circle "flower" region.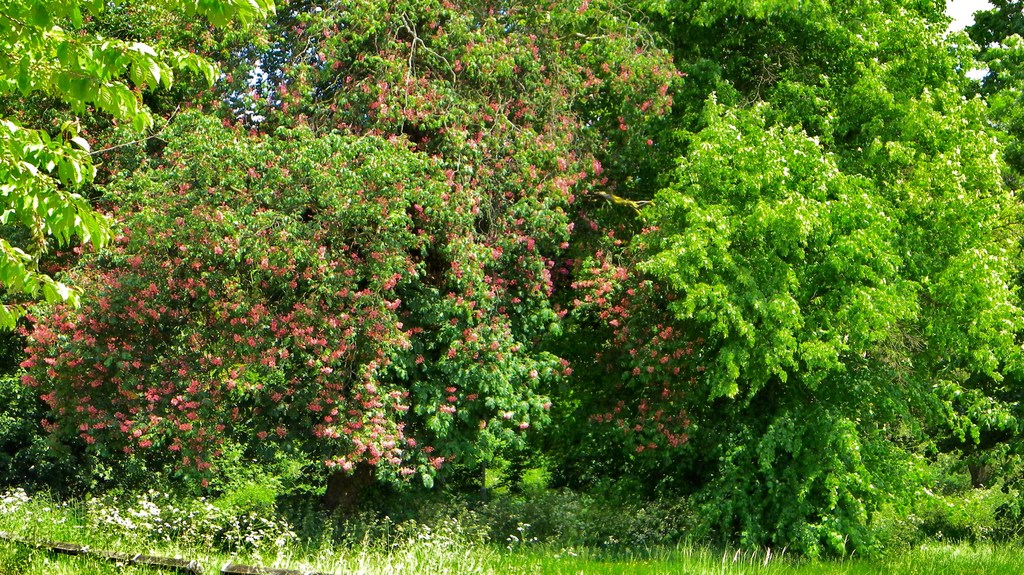
Region: <box>363,356,385,369</box>.
